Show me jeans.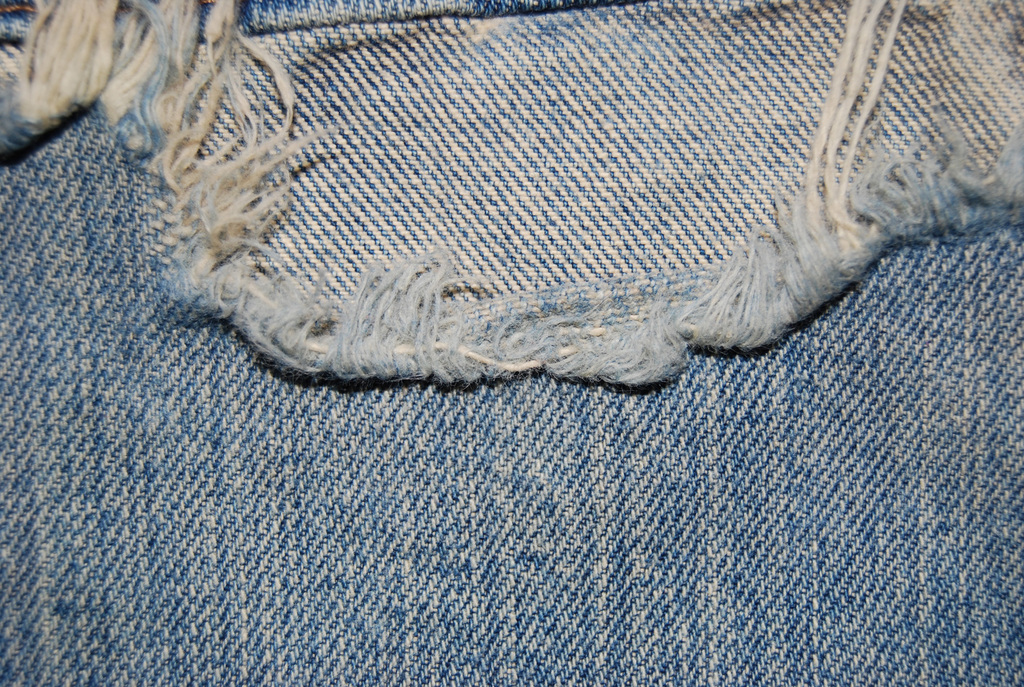
jeans is here: (x1=0, y1=0, x2=1023, y2=684).
